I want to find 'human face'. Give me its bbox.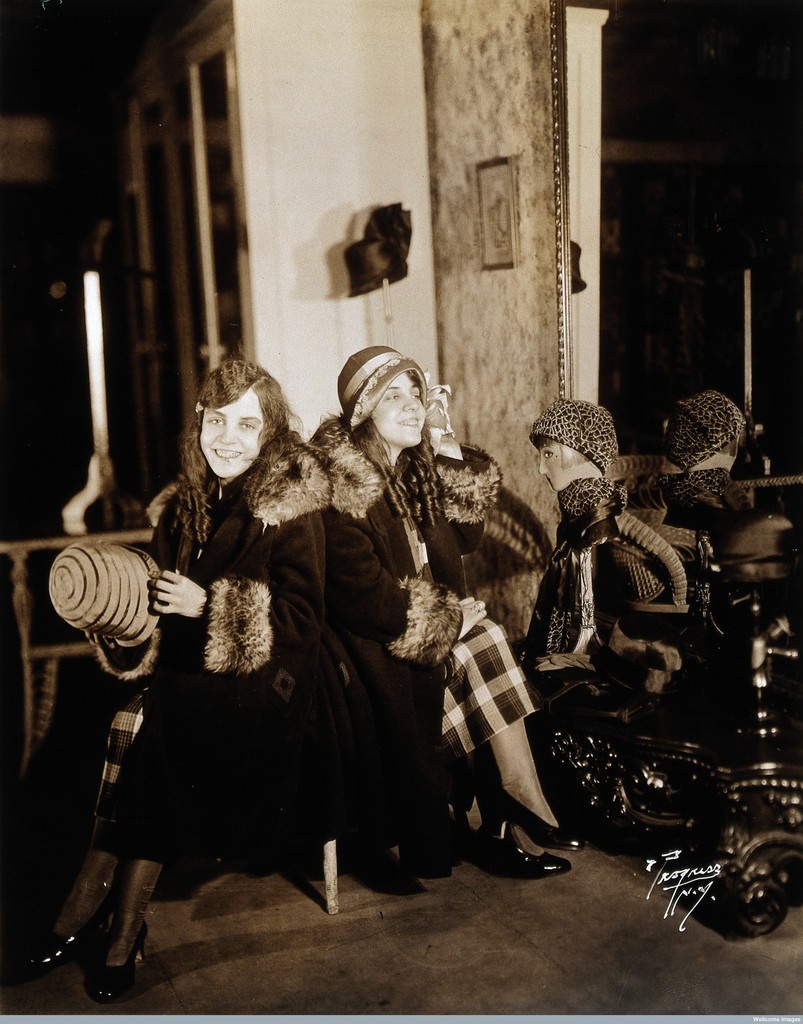
(left=537, top=444, right=560, bottom=490).
